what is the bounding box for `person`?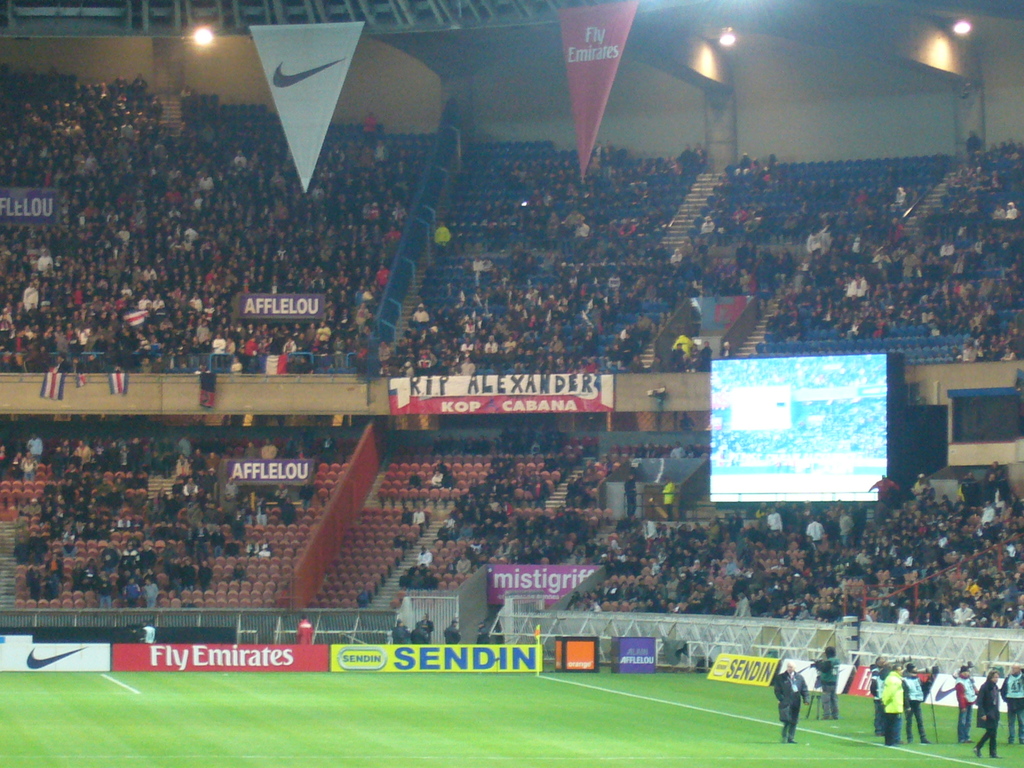
region(973, 673, 1002, 764).
